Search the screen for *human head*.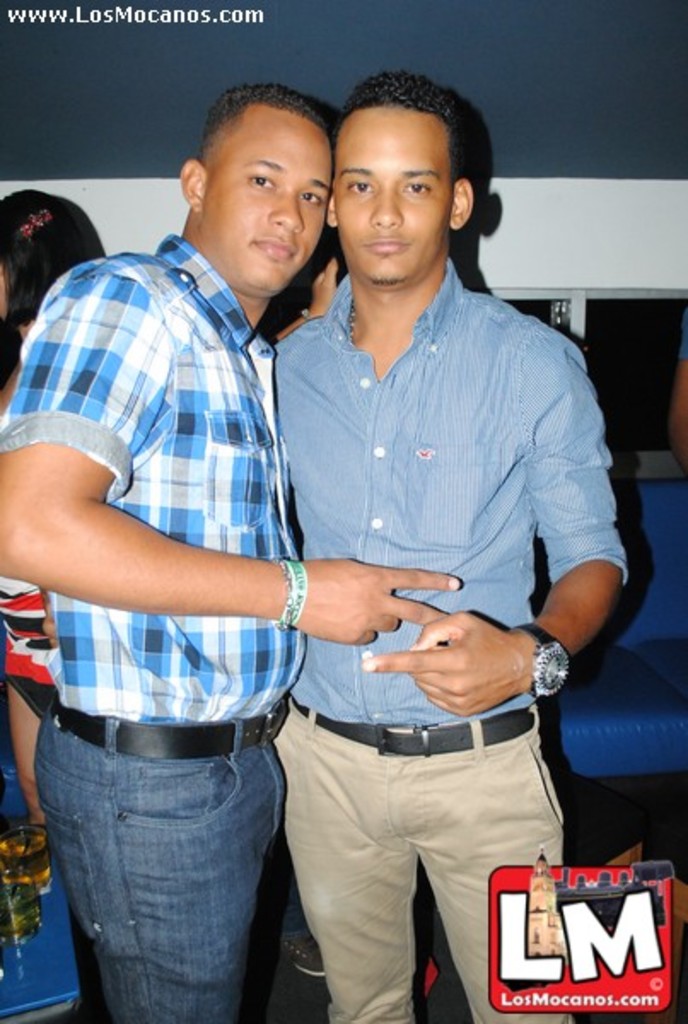
Found at [178, 87, 336, 297].
